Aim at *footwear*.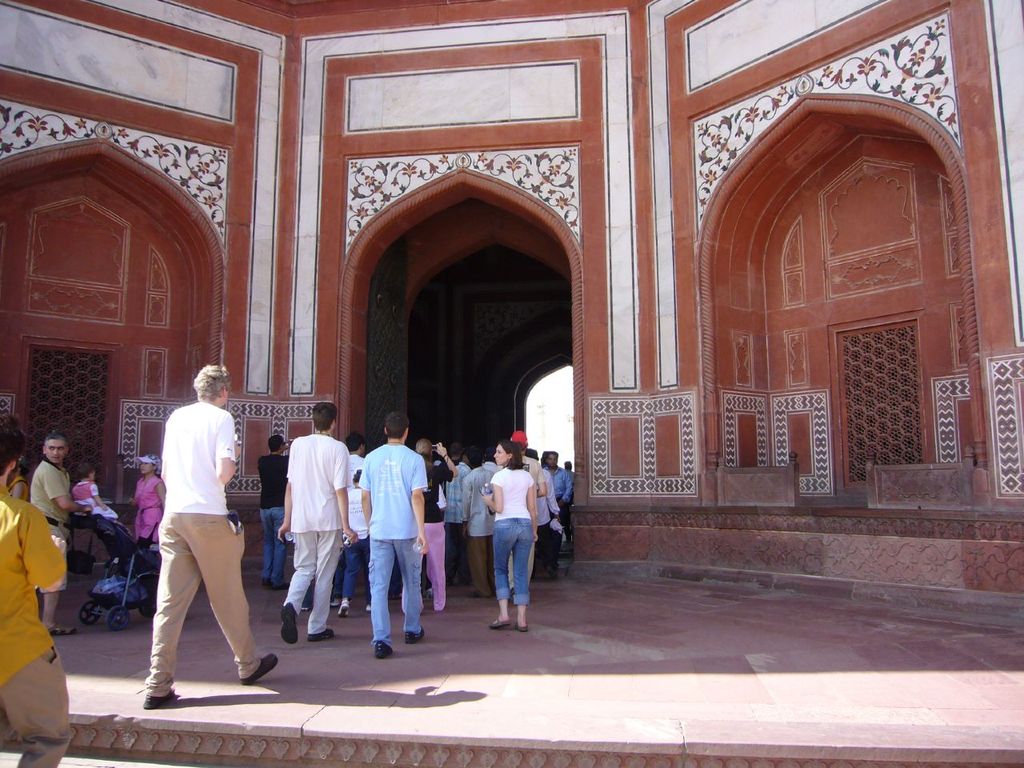
Aimed at bbox(403, 626, 426, 644).
